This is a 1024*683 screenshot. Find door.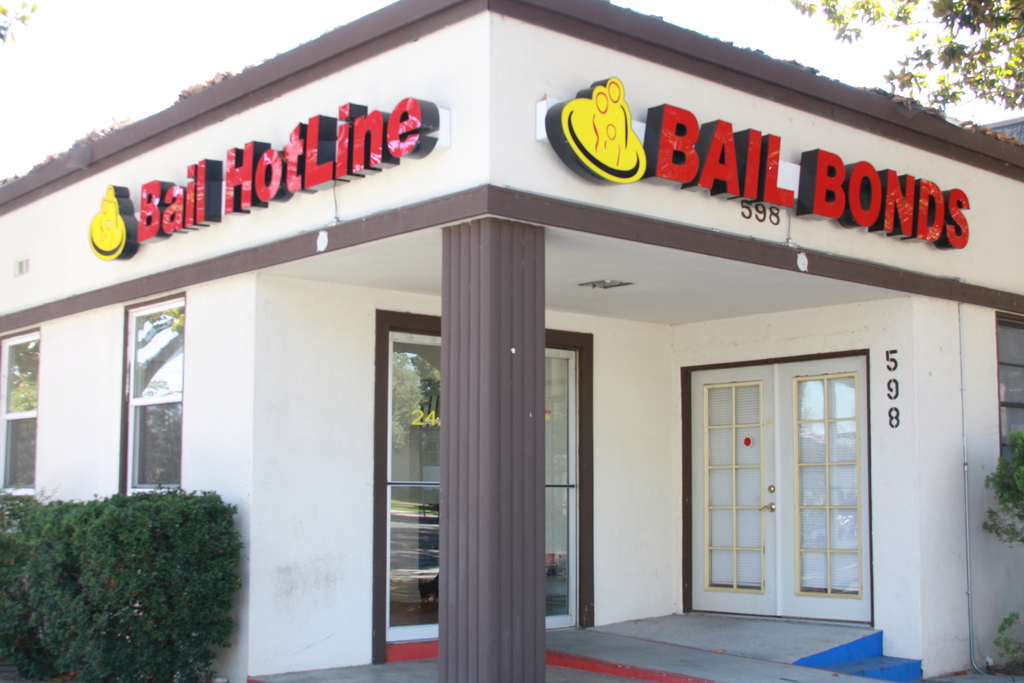
Bounding box: rect(693, 349, 869, 621).
